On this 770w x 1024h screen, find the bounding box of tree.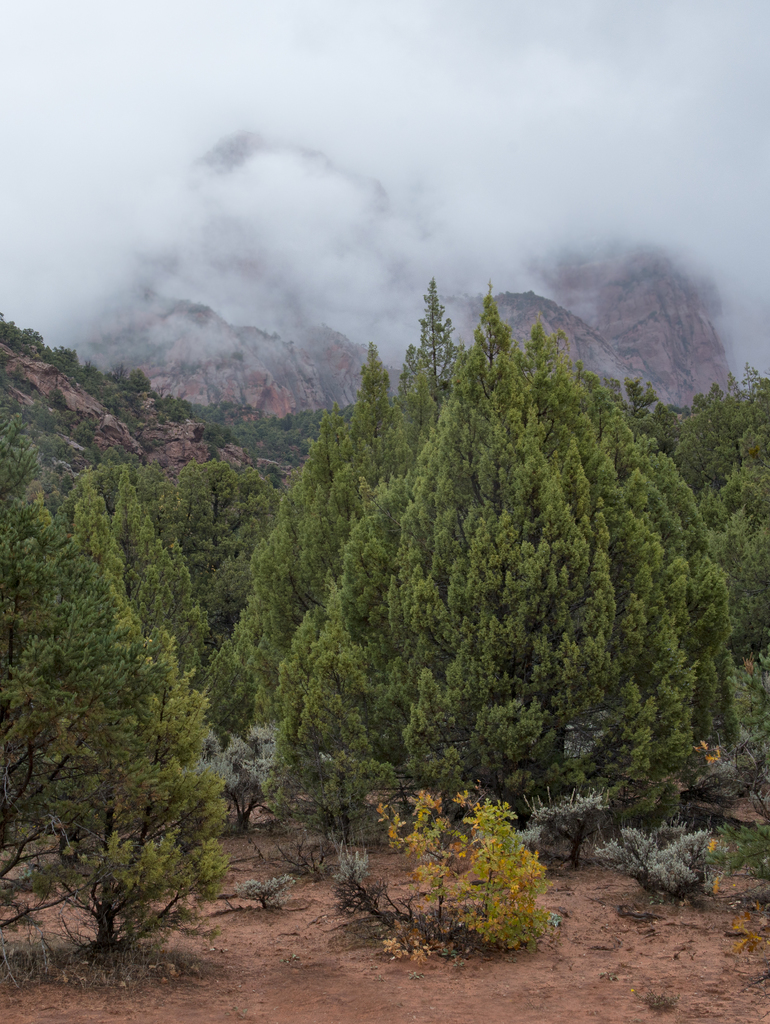
Bounding box: bbox=[278, 283, 736, 871].
